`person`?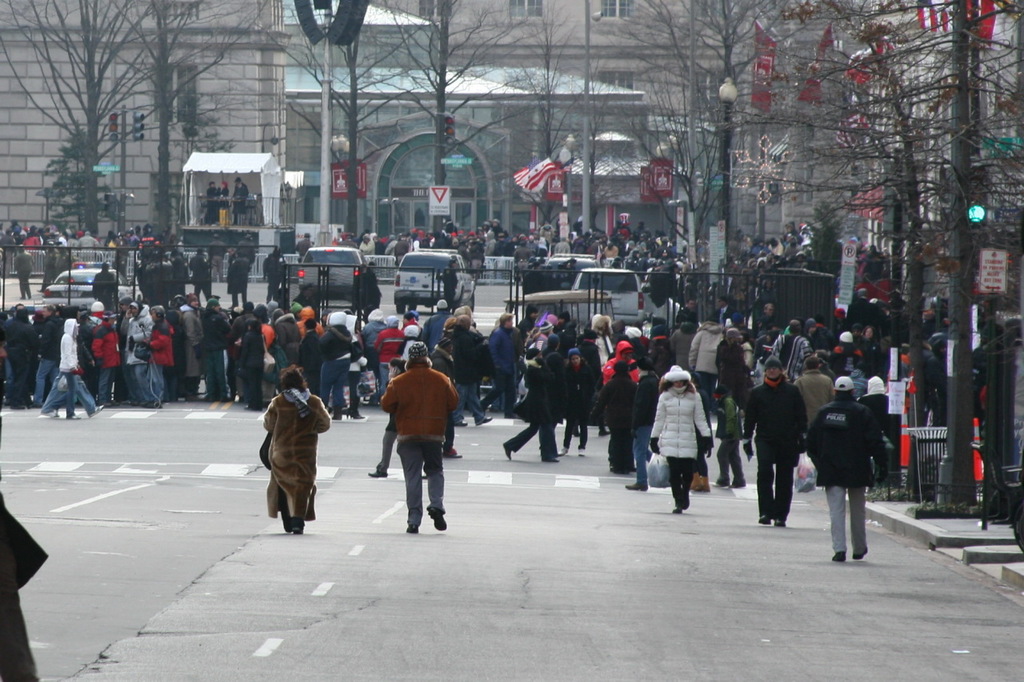
235,176,248,218
